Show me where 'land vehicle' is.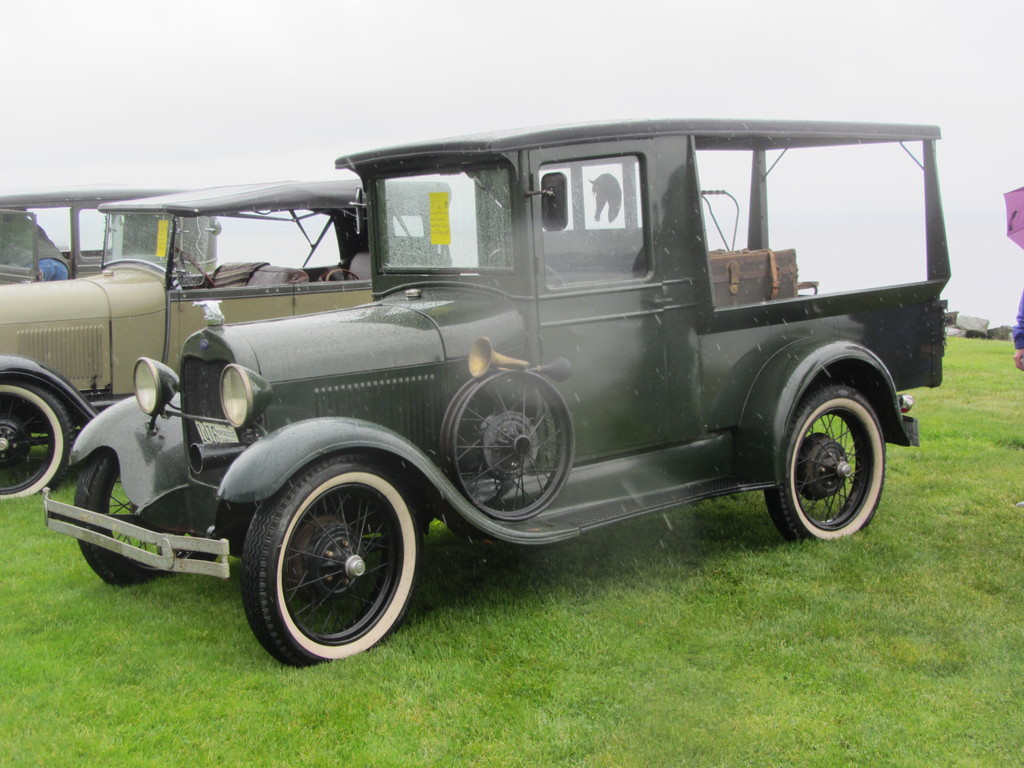
'land vehicle' is at (30, 95, 988, 674).
